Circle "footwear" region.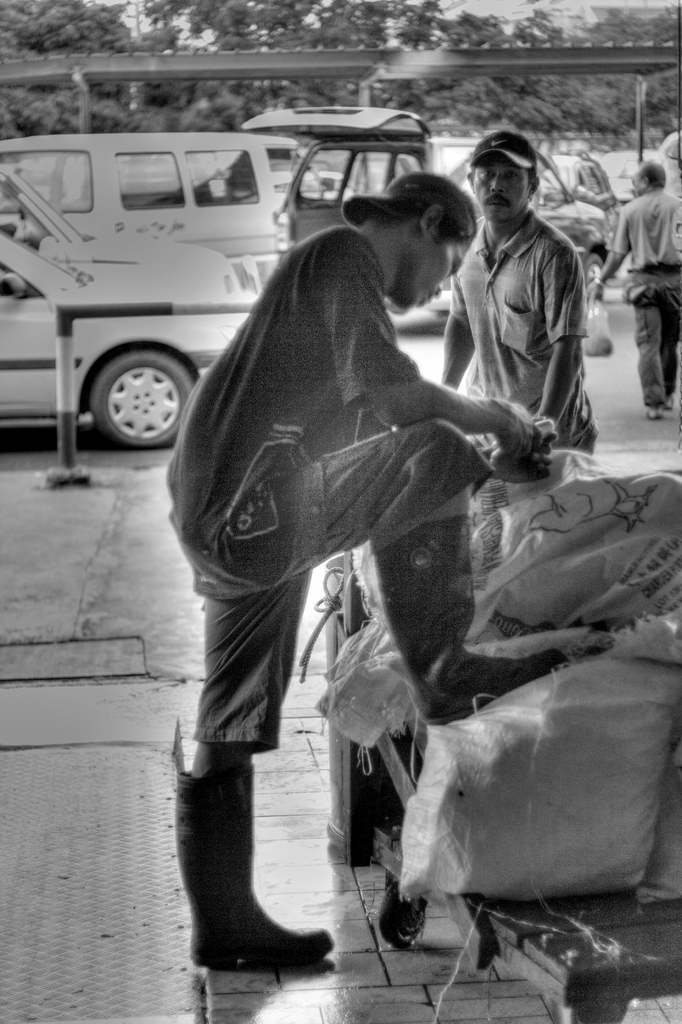
Region: [left=179, top=791, right=327, bottom=991].
